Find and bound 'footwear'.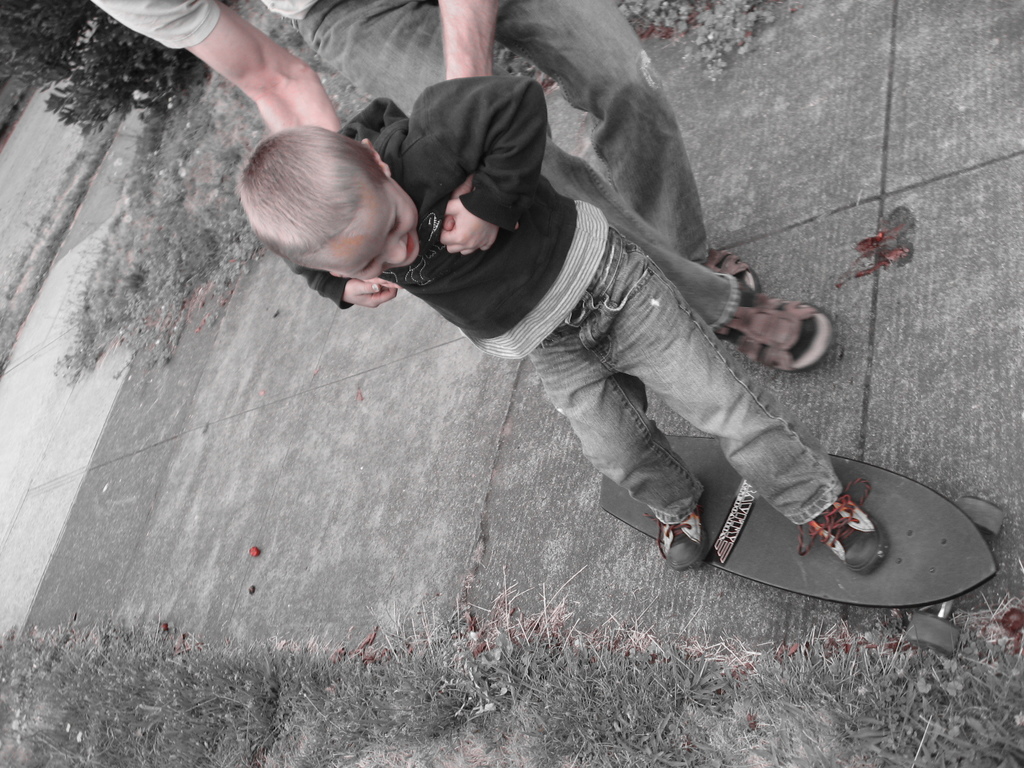
Bound: pyautogui.locateOnScreen(701, 244, 759, 311).
